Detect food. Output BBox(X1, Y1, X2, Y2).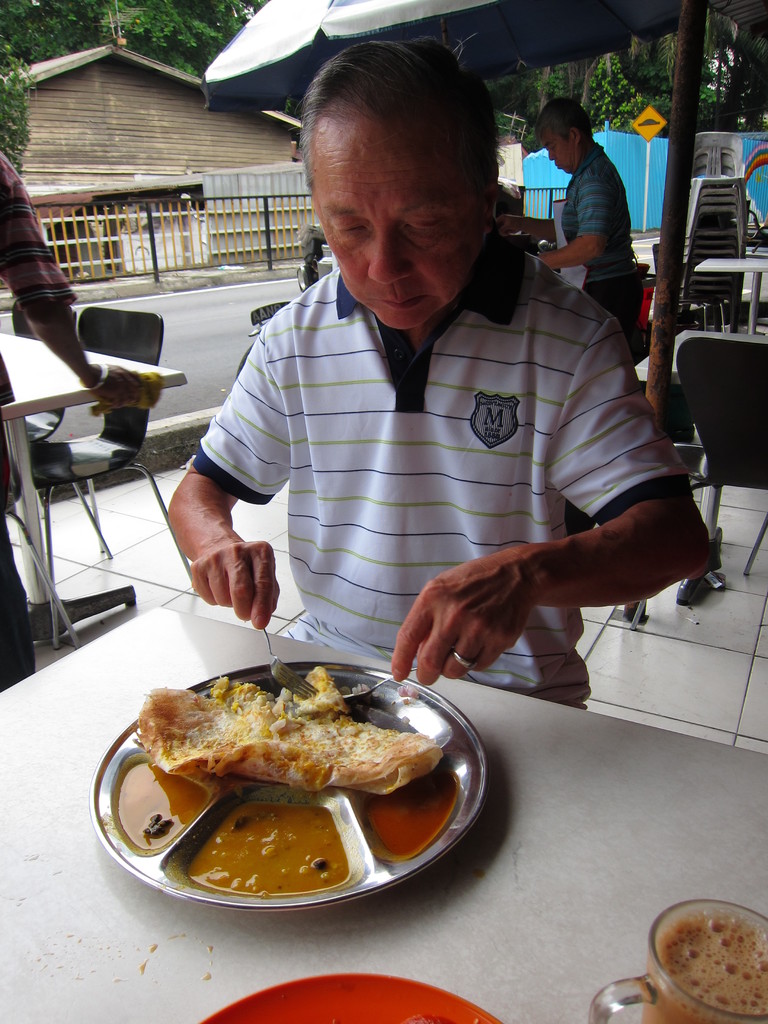
BBox(122, 671, 450, 882).
